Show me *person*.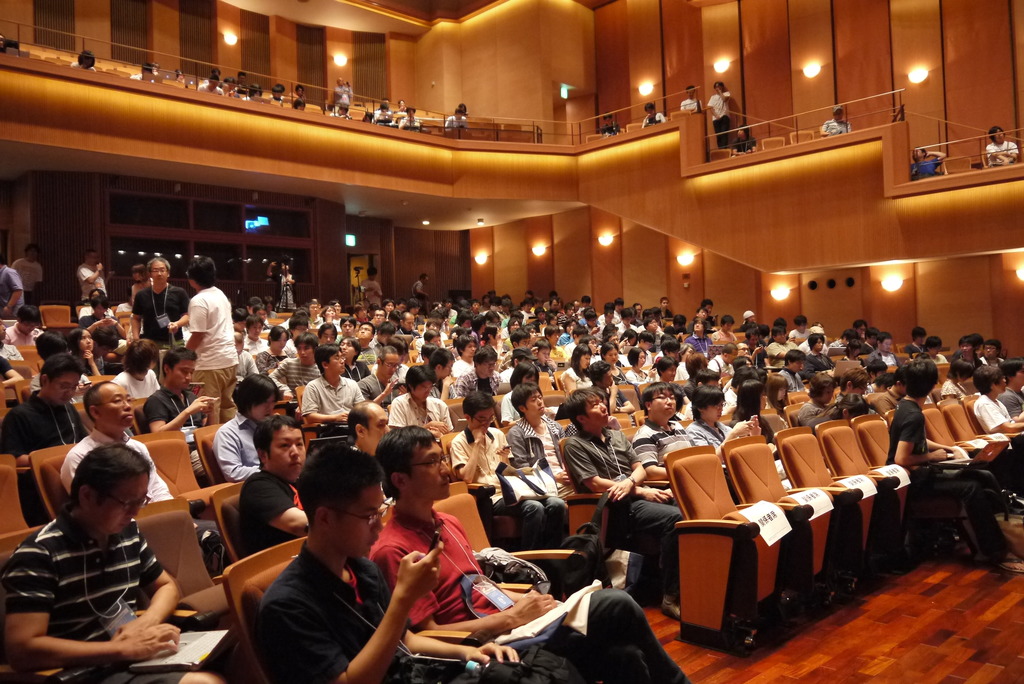
*person* is here: 242/85/263/101.
